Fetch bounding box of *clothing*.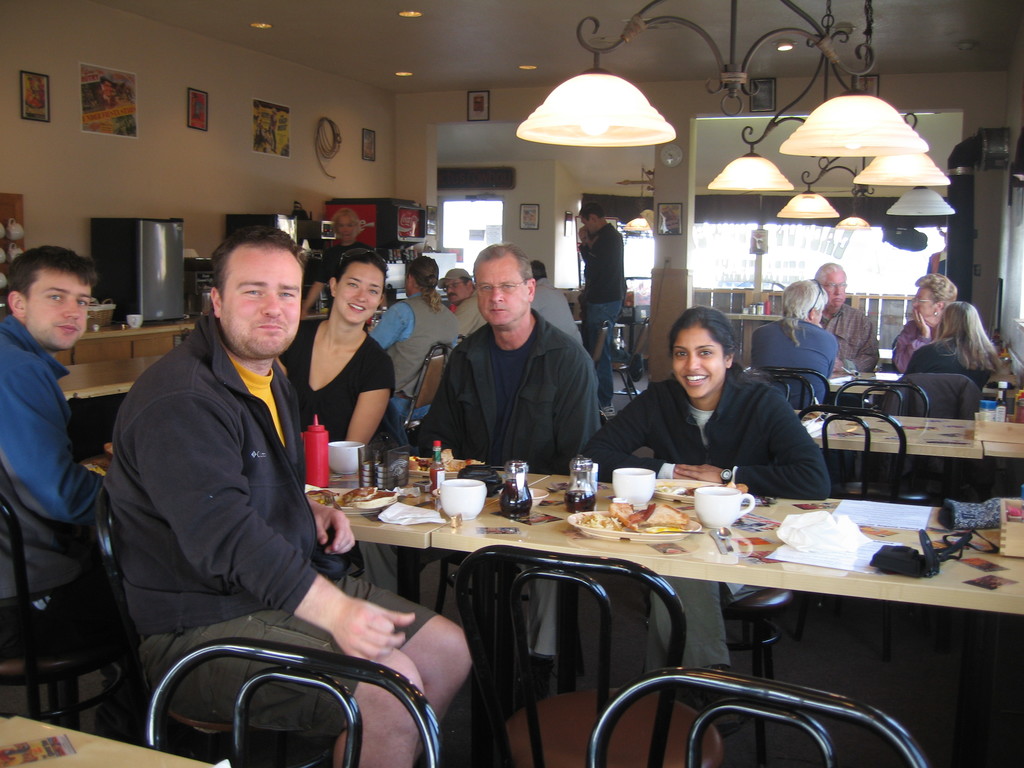
Bbox: [x1=364, y1=288, x2=461, y2=423].
